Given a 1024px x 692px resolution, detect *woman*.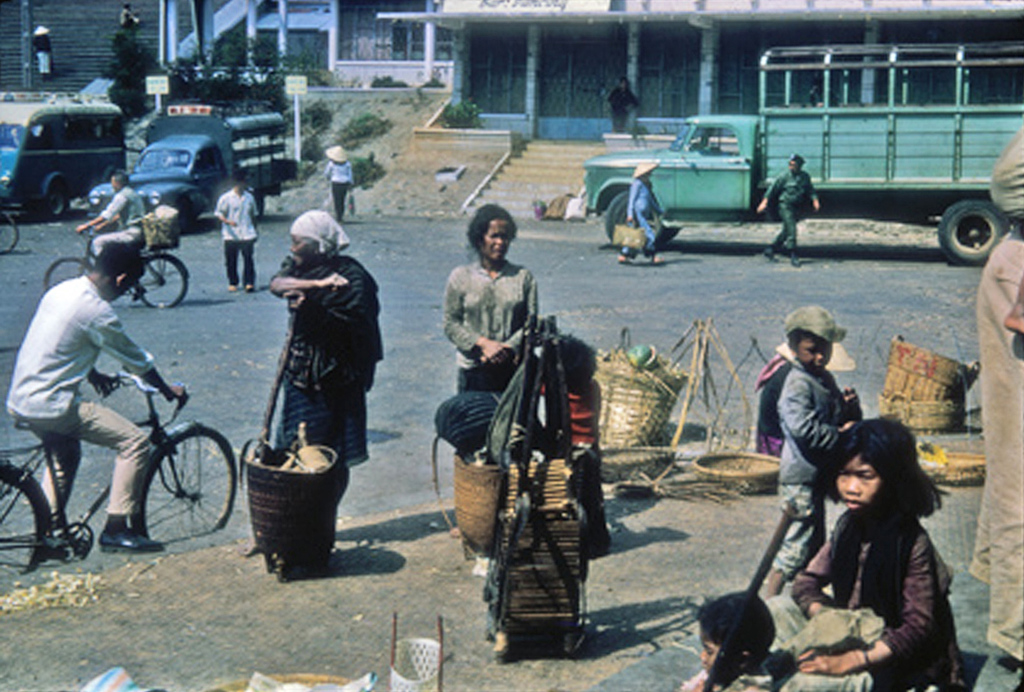
rect(266, 209, 383, 471).
